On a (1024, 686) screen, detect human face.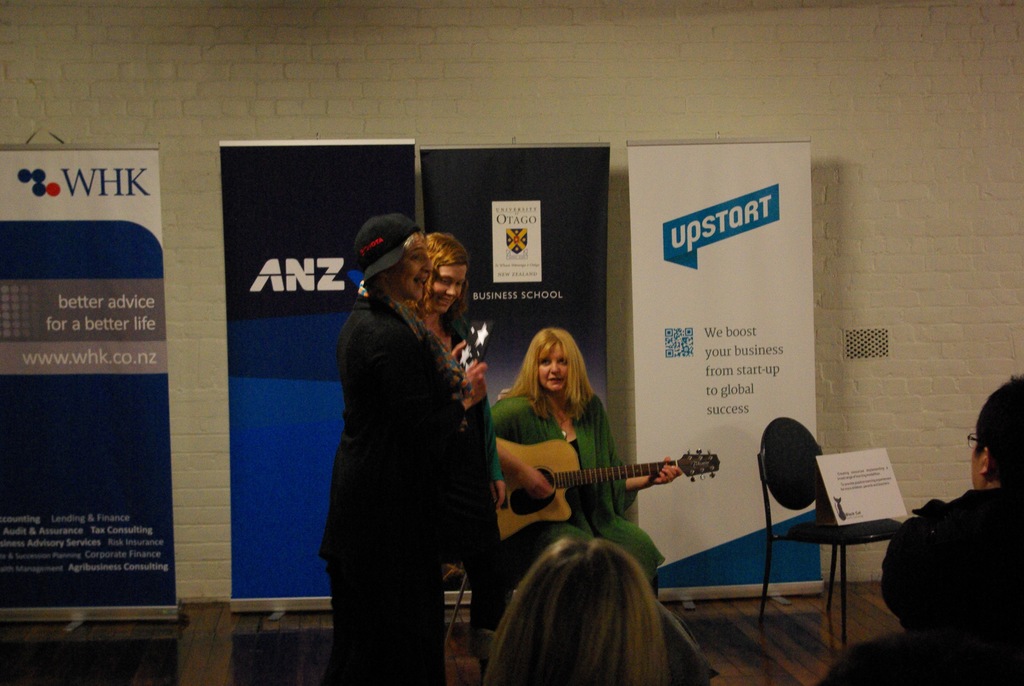
region(391, 236, 434, 300).
